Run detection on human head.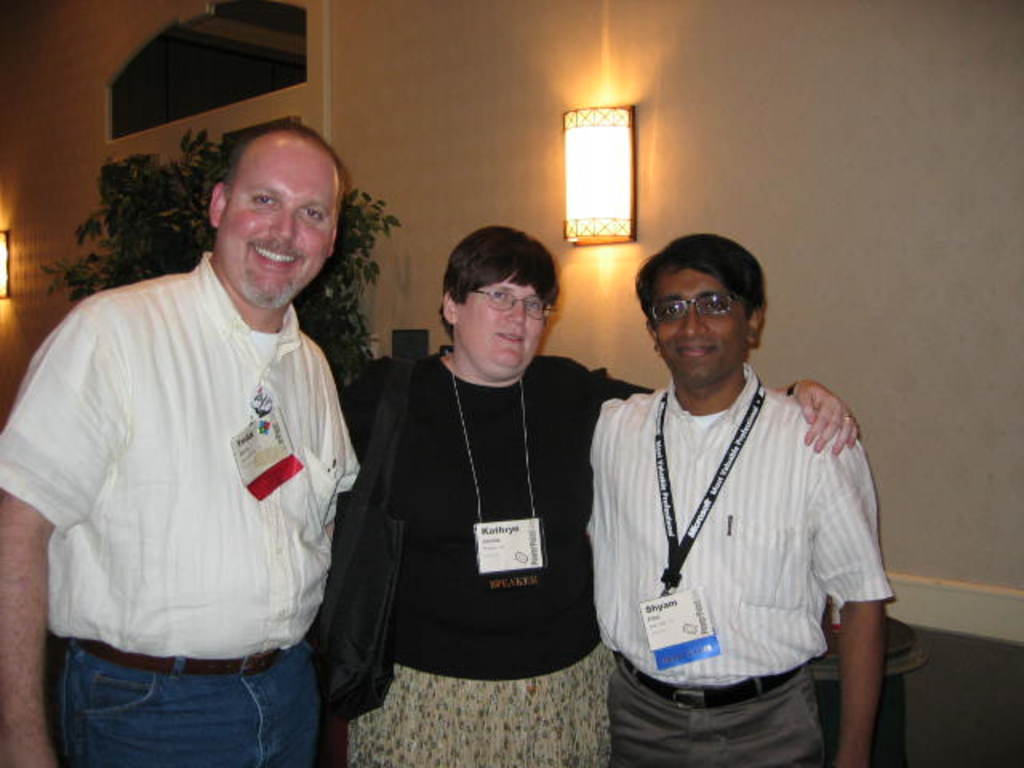
Result: <bbox>438, 222, 563, 378</bbox>.
